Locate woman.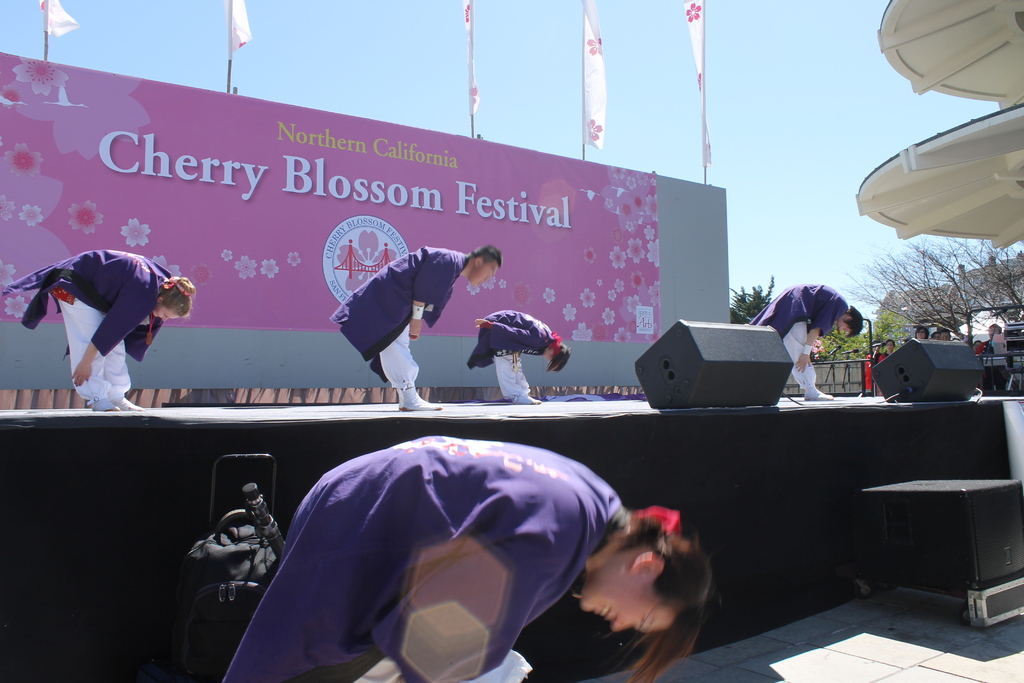
Bounding box: (left=195, top=425, right=711, bottom=682).
